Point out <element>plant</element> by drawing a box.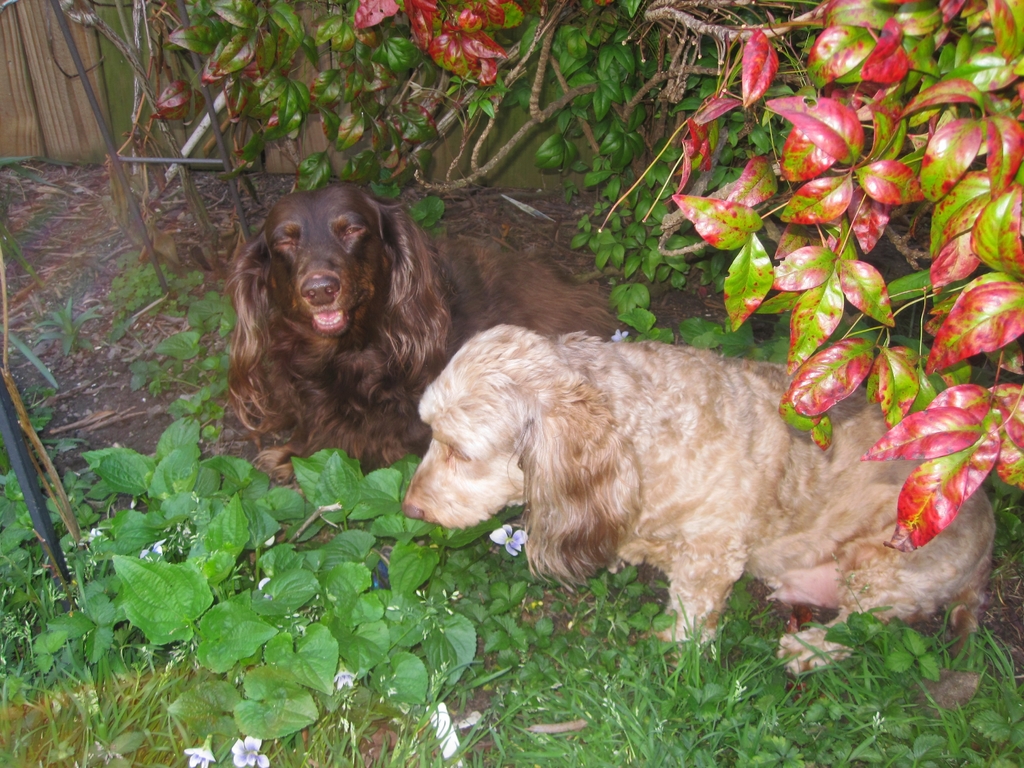
{"left": 852, "top": 611, "right": 940, "bottom": 686}.
